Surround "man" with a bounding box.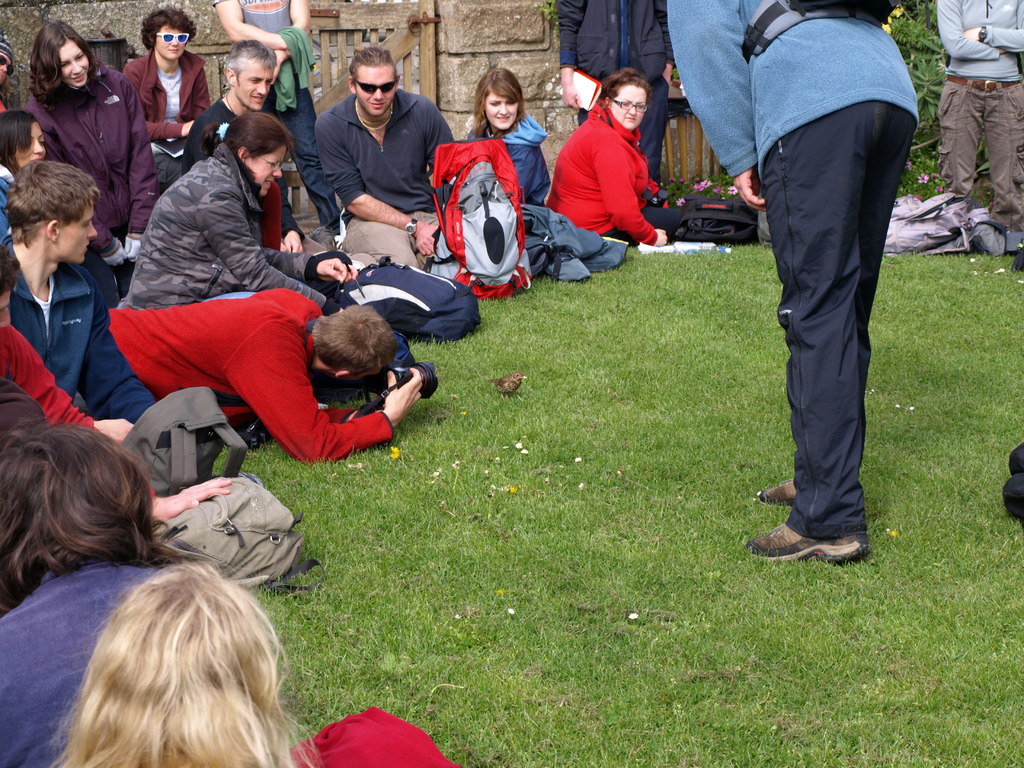
box=[313, 45, 453, 268].
